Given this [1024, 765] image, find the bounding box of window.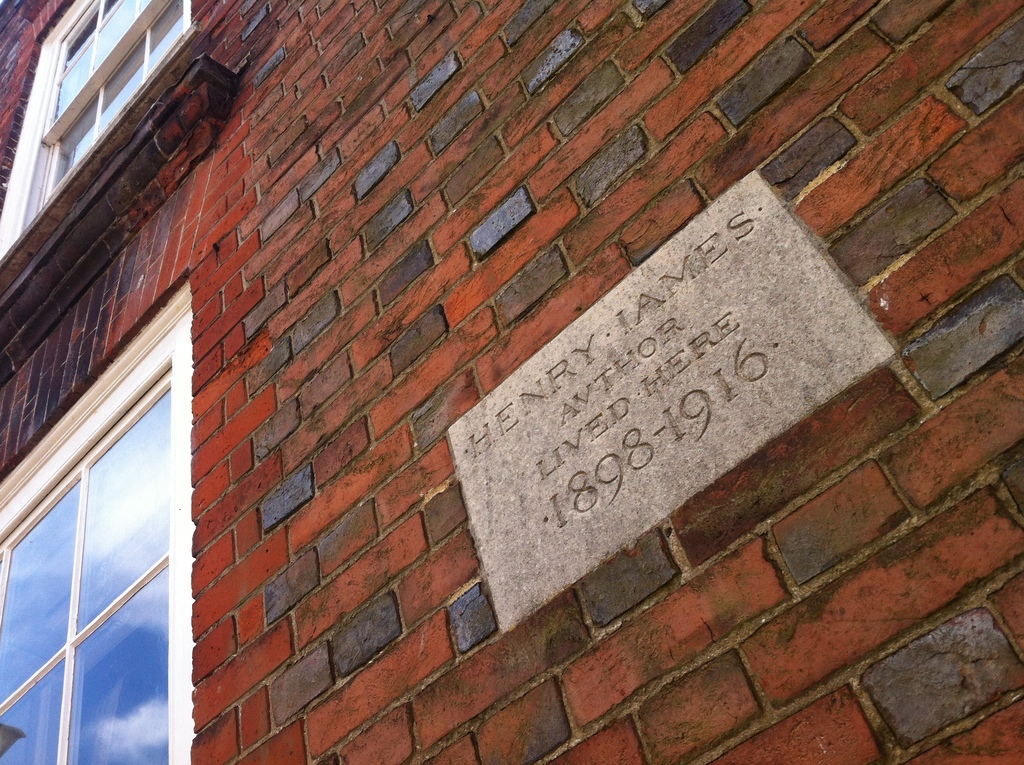
29 279 198 752.
